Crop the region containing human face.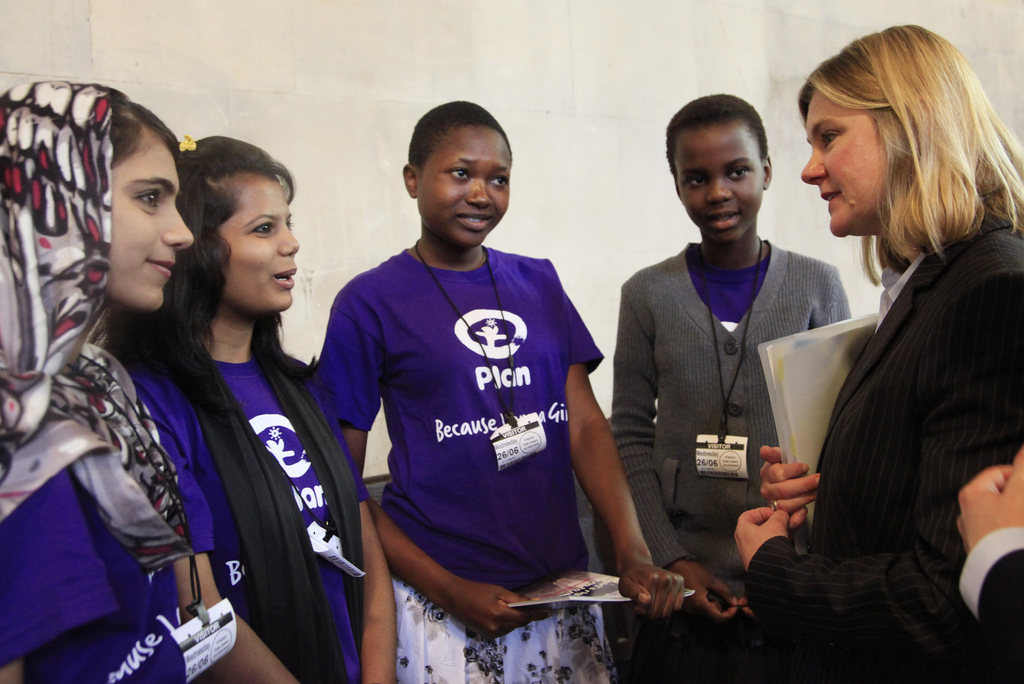
Crop region: 681/126/769/237.
